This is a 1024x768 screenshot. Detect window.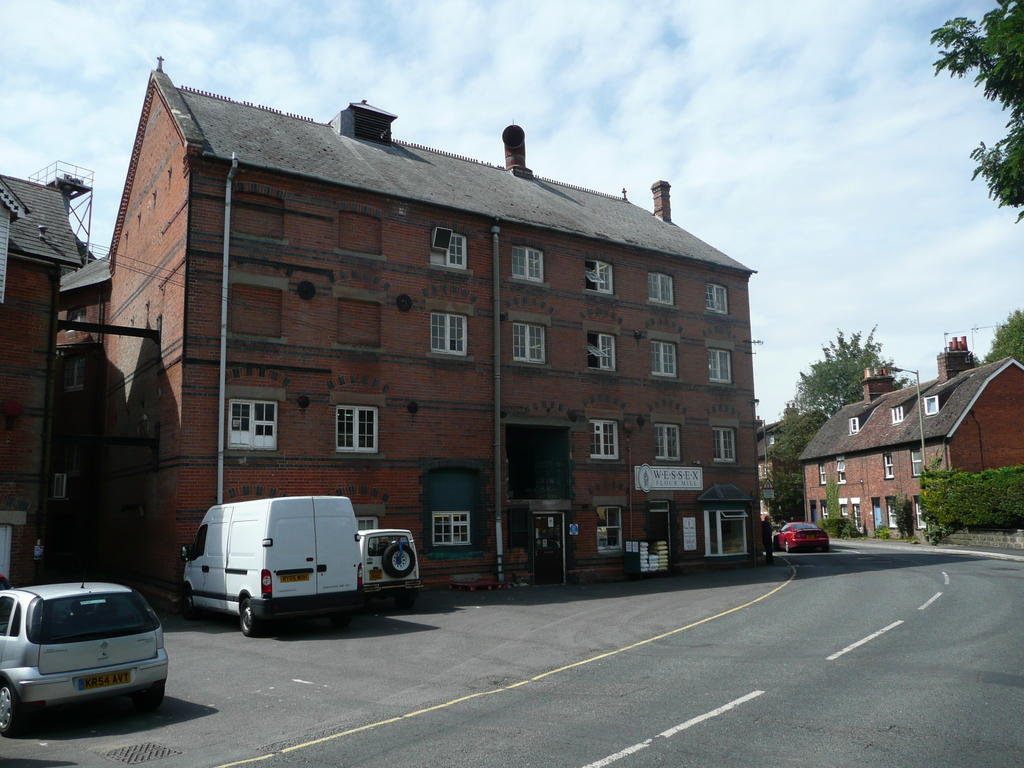
703:508:748:557.
